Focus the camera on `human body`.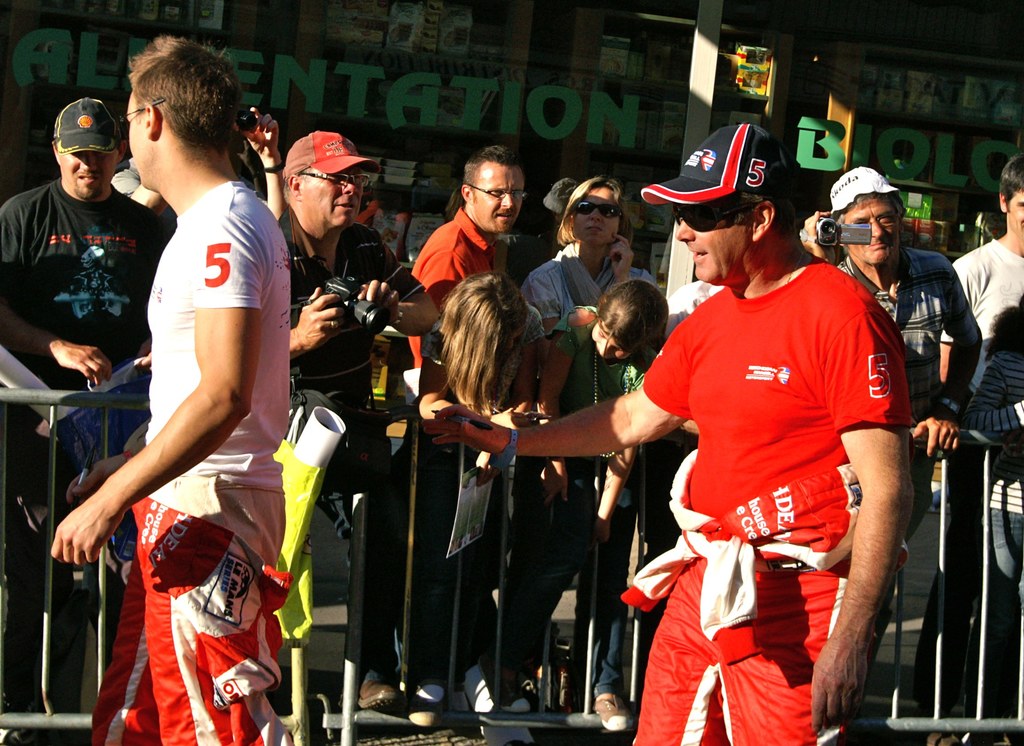
Focus region: box=[281, 123, 437, 698].
